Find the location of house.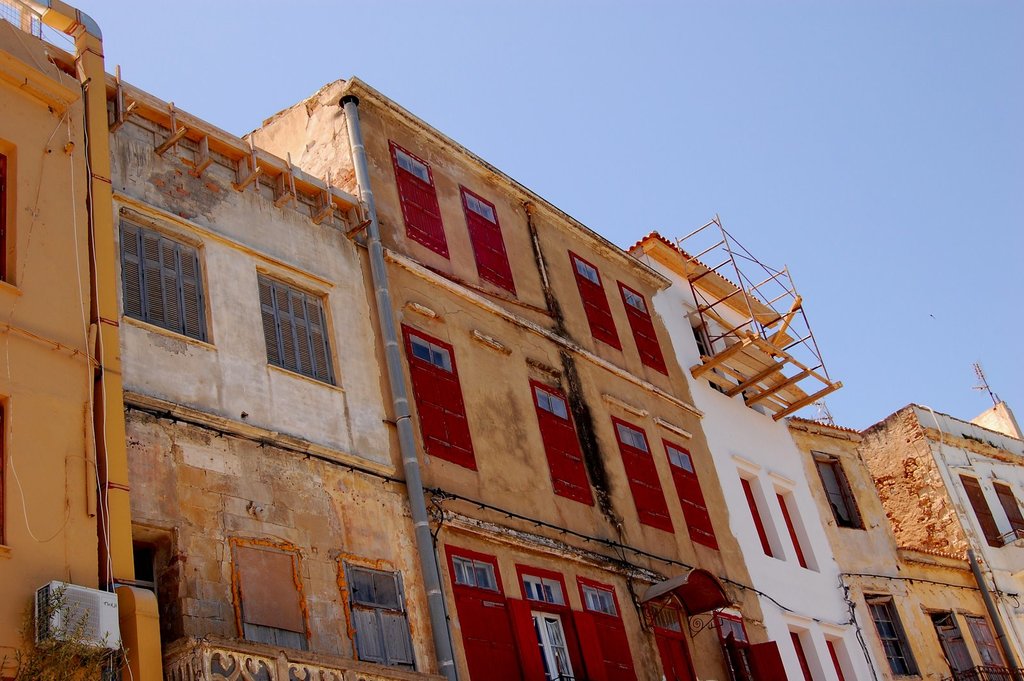
Location: <region>780, 415, 1021, 680</region>.
